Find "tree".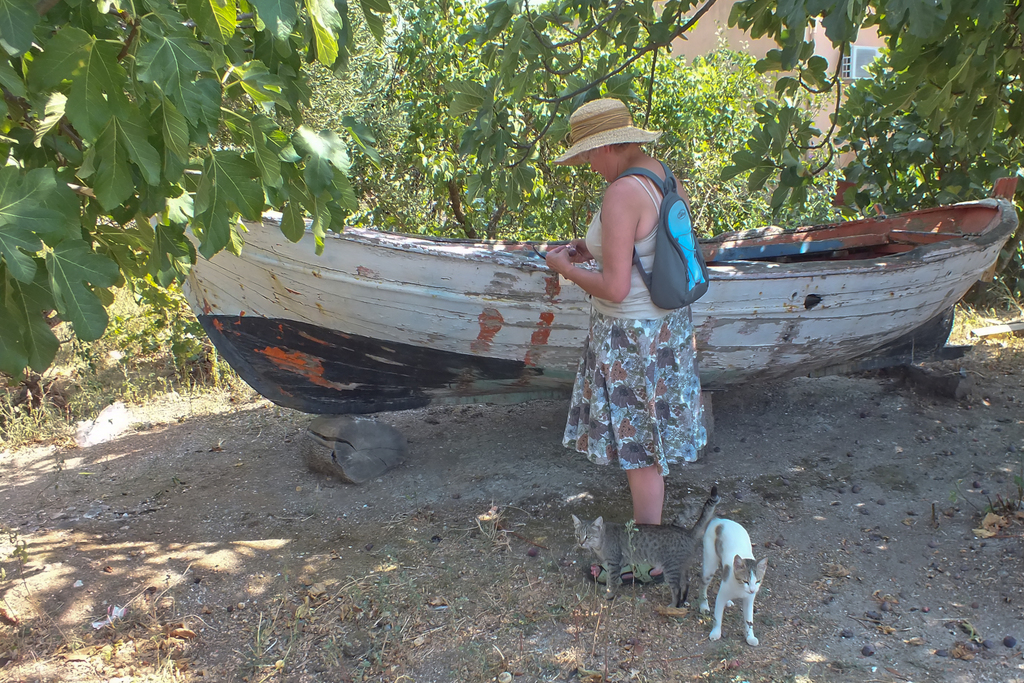
locate(460, 0, 1023, 299).
